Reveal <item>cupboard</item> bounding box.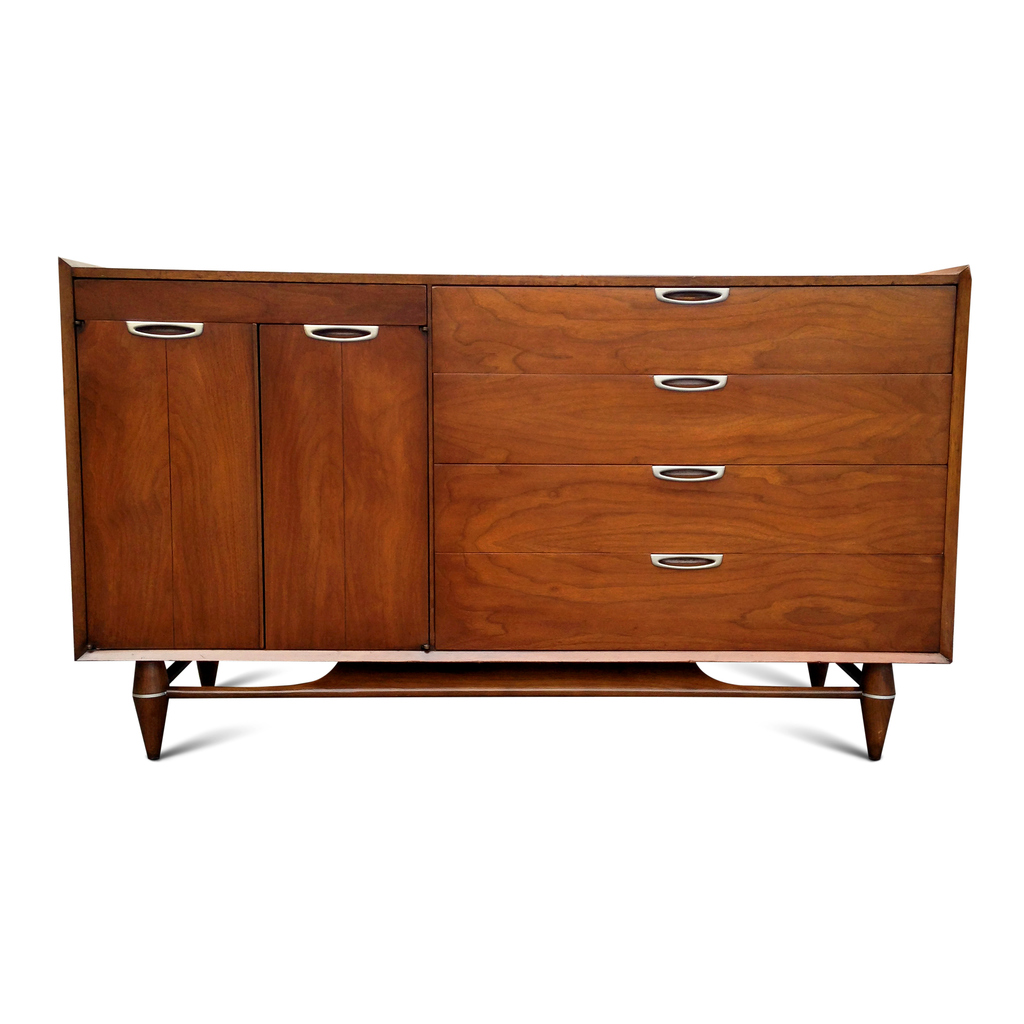
Revealed: region(56, 281, 1023, 775).
